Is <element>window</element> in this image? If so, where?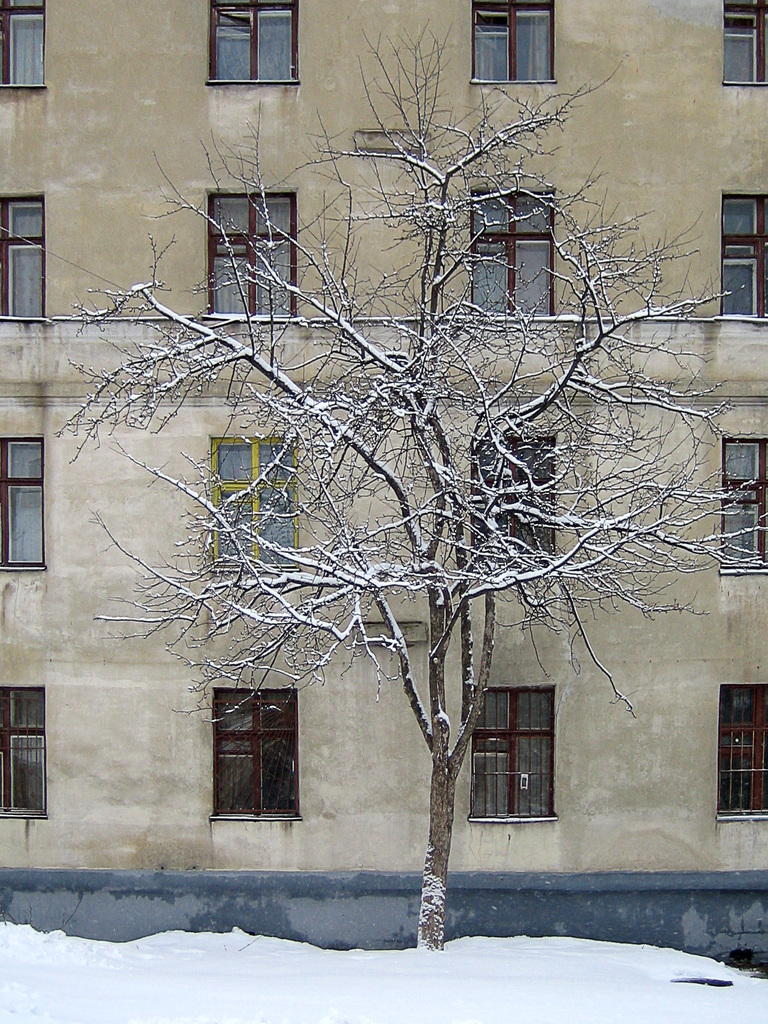
Yes, at 472, 0, 554, 82.
